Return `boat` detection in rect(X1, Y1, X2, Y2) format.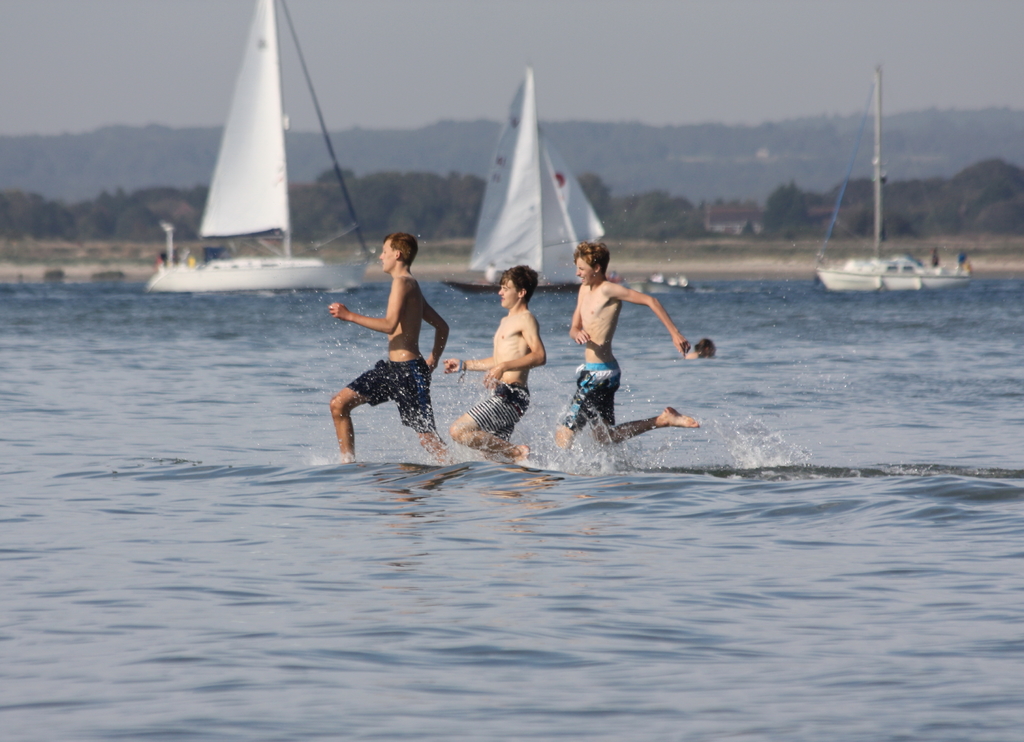
rect(143, 10, 402, 312).
